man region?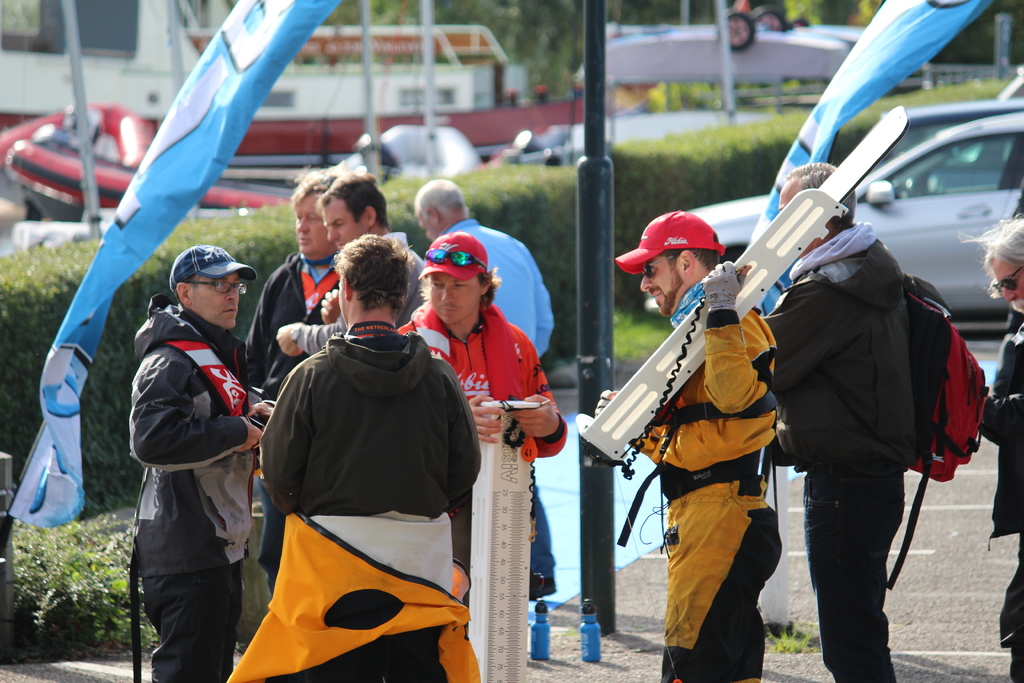
x1=409, y1=182, x2=556, y2=607
